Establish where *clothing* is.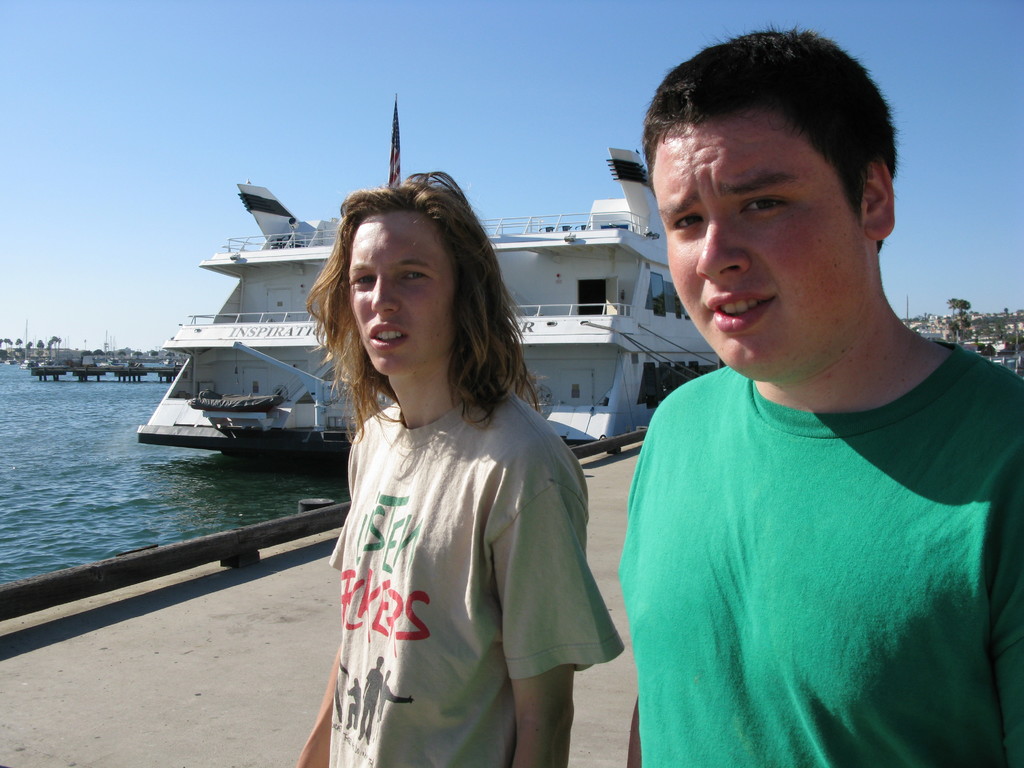
Established at (x1=326, y1=375, x2=622, y2=767).
